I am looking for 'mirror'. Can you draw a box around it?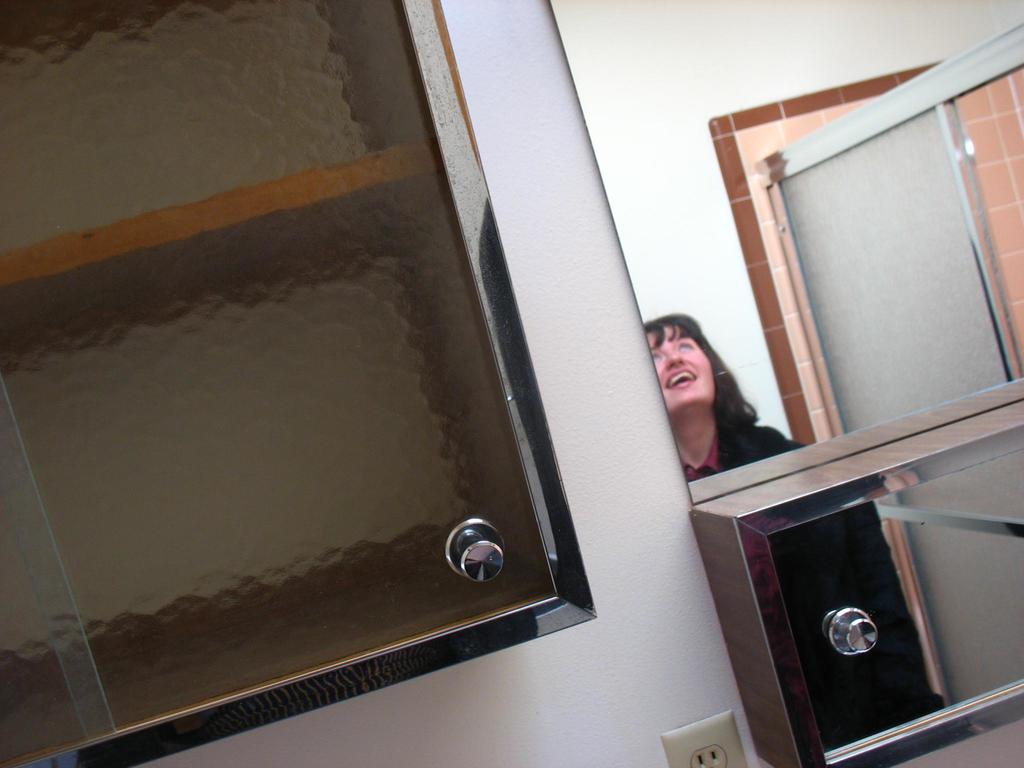
Sure, the bounding box is {"x1": 549, "y1": 0, "x2": 1023, "y2": 500}.
